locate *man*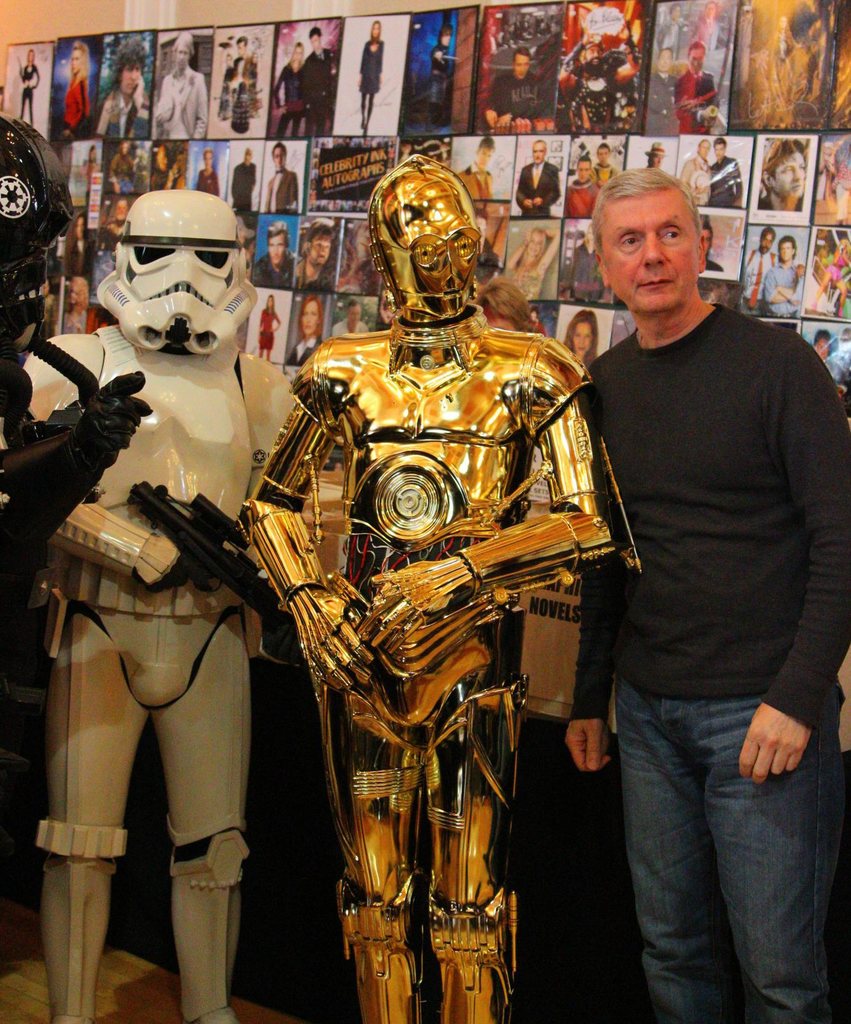
box=[531, 308, 549, 338]
